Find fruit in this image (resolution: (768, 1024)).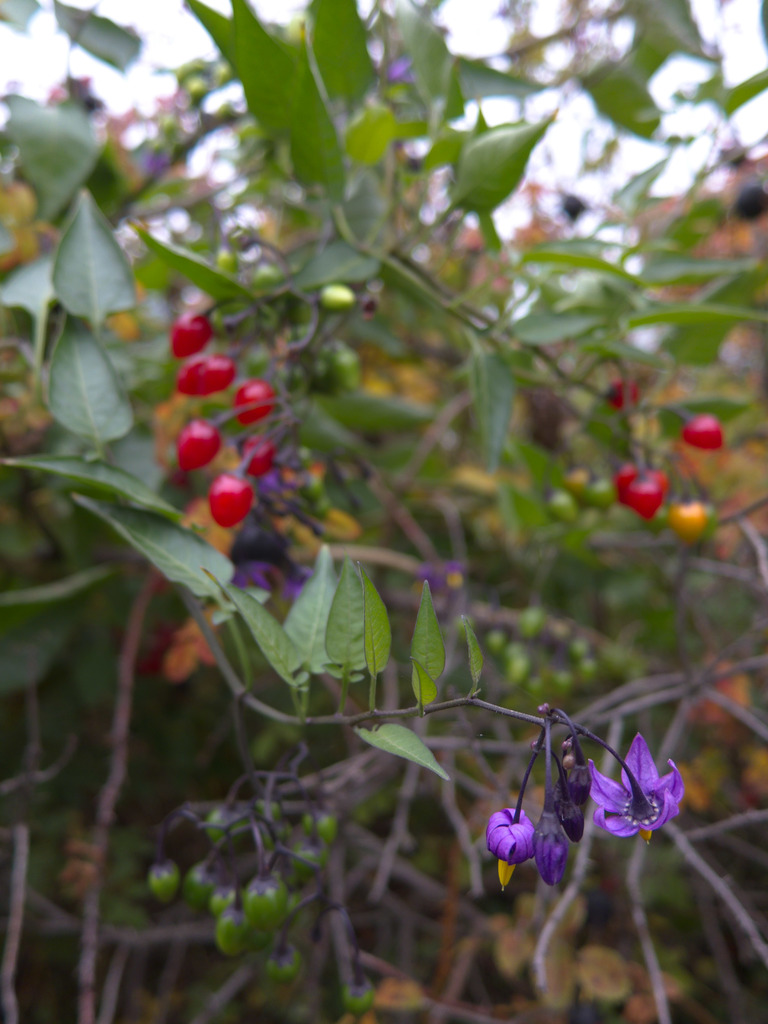
[168, 305, 214, 360].
